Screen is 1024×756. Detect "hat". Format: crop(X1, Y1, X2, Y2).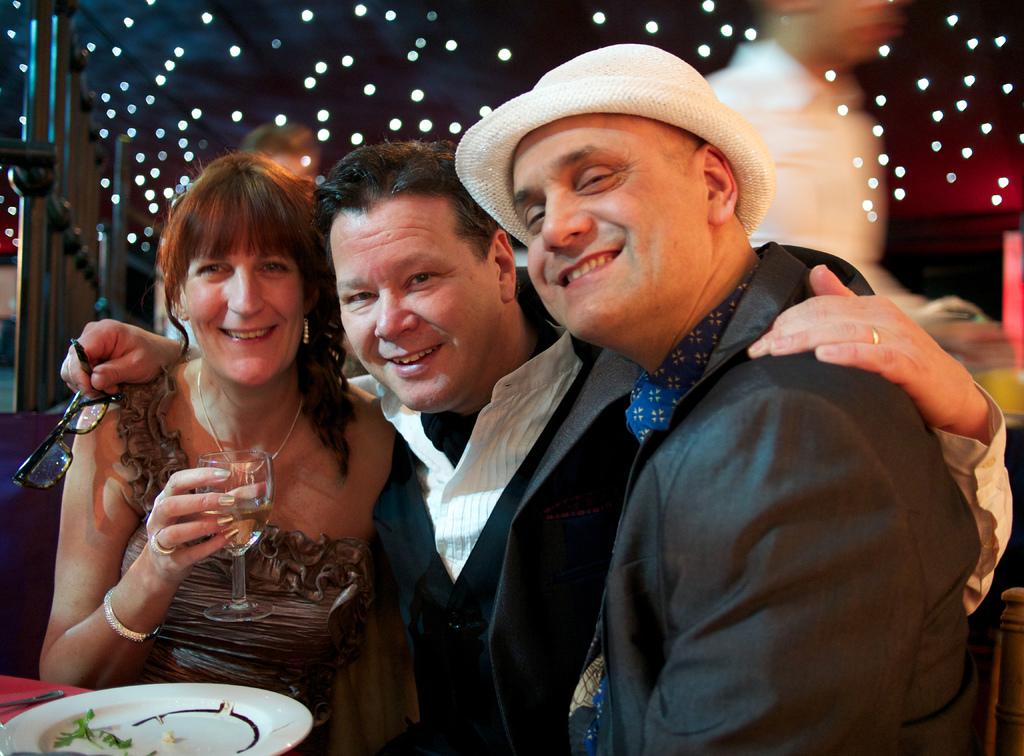
crop(452, 42, 776, 236).
